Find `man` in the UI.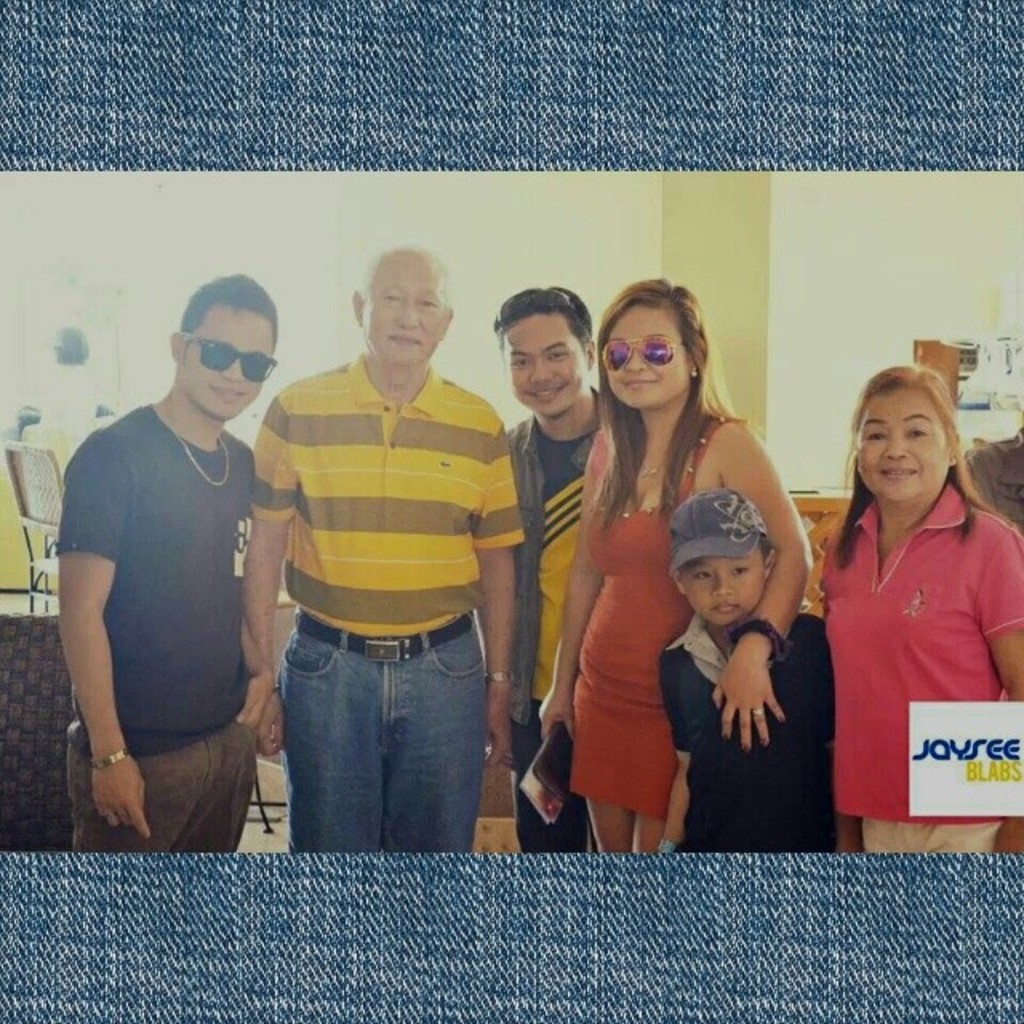
UI element at {"x1": 48, "y1": 274, "x2": 267, "y2": 856}.
